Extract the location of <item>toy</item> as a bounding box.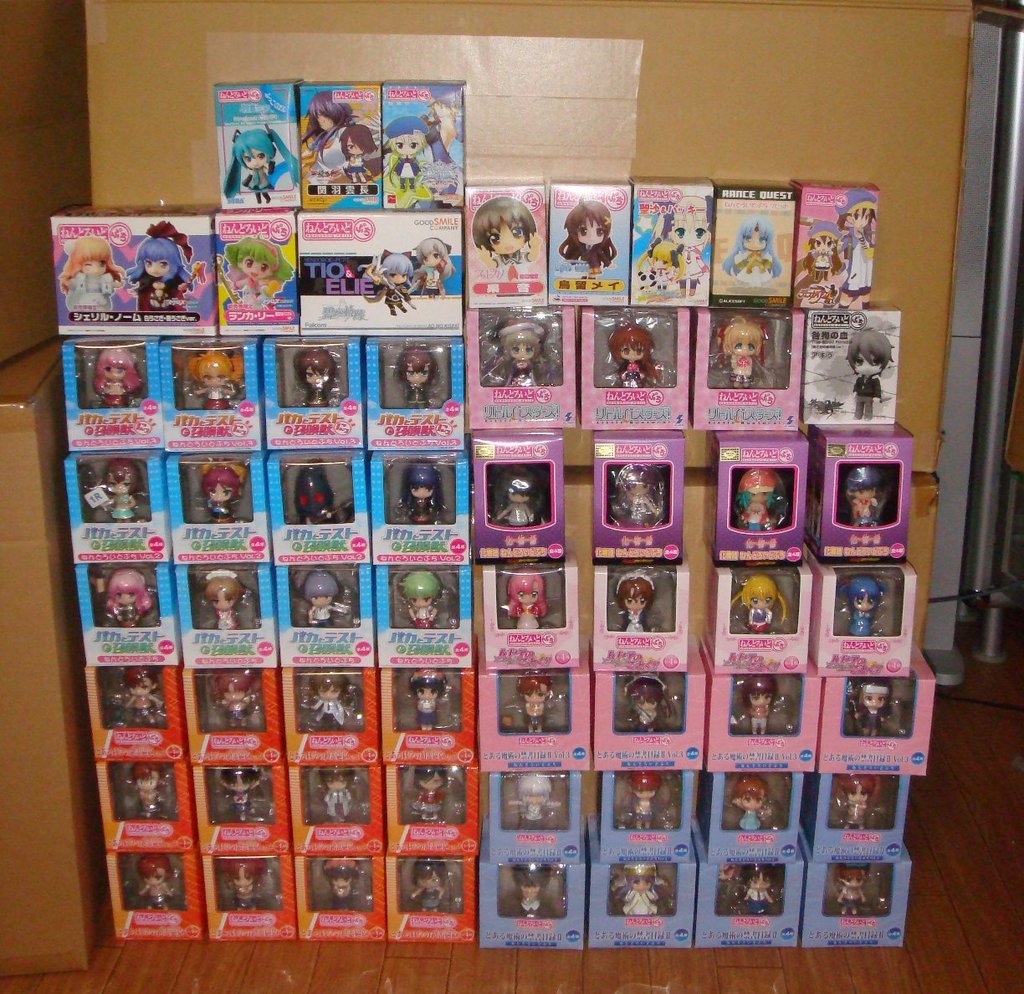
pyautogui.locateOnScreen(615, 860, 664, 918).
